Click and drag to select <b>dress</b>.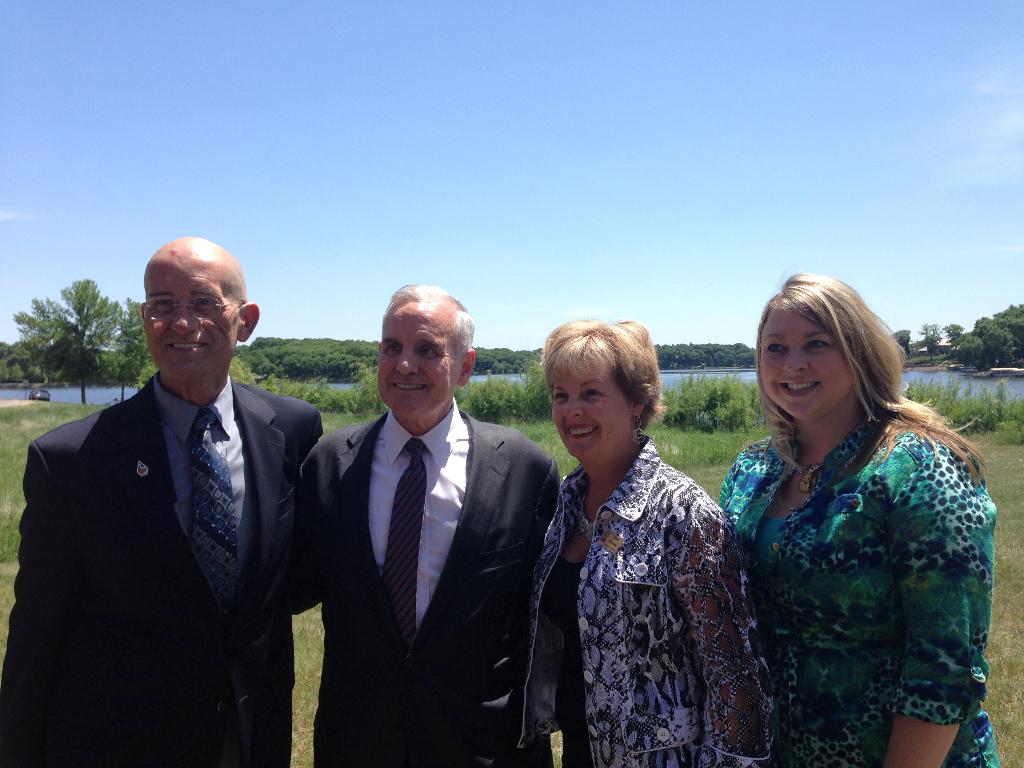
Selection: [550, 562, 600, 767].
